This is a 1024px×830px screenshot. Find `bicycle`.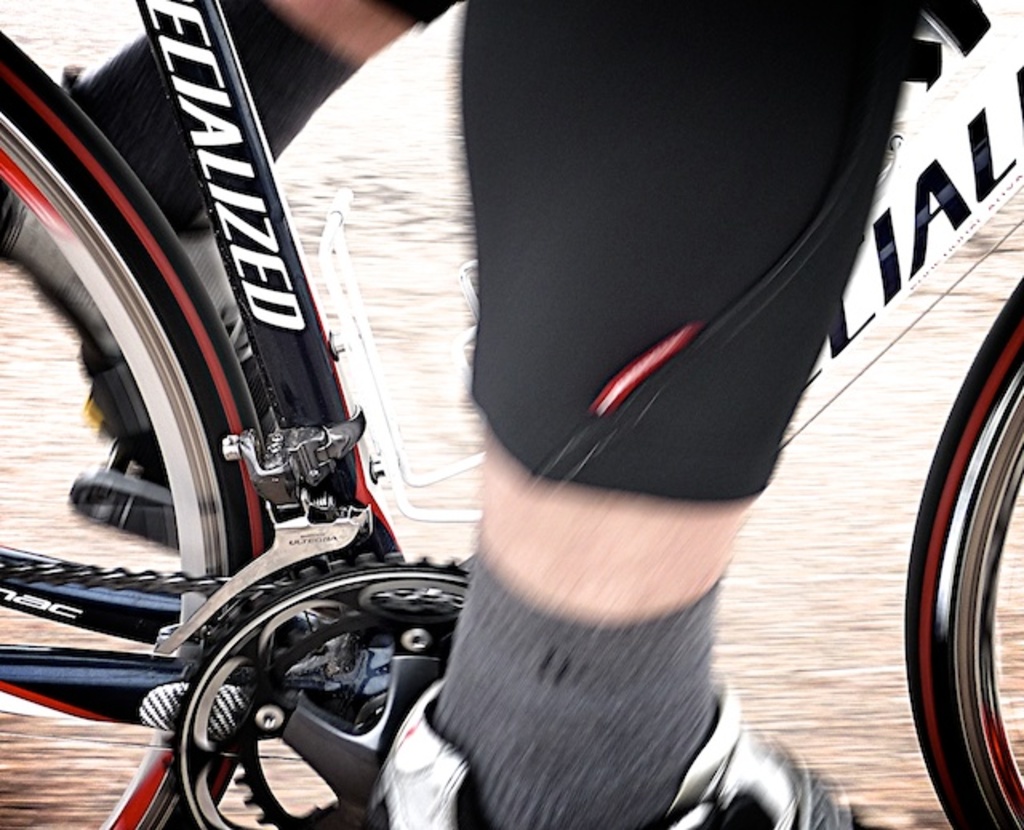
Bounding box: BBox(34, 50, 914, 829).
